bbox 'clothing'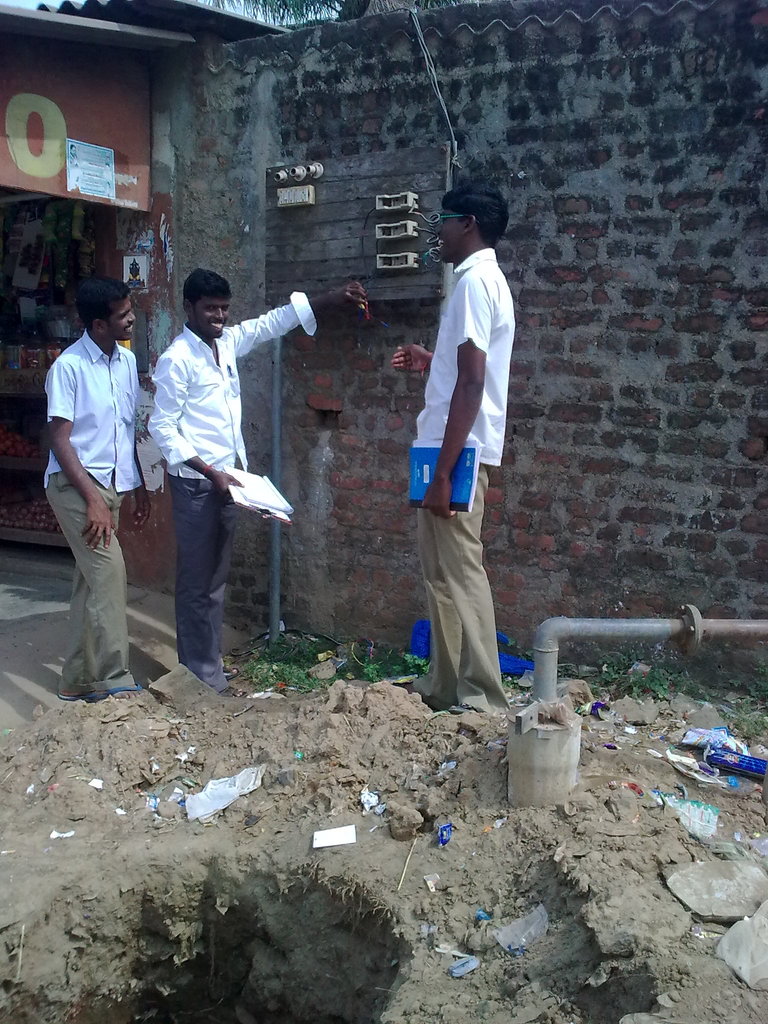
401:218:518:675
